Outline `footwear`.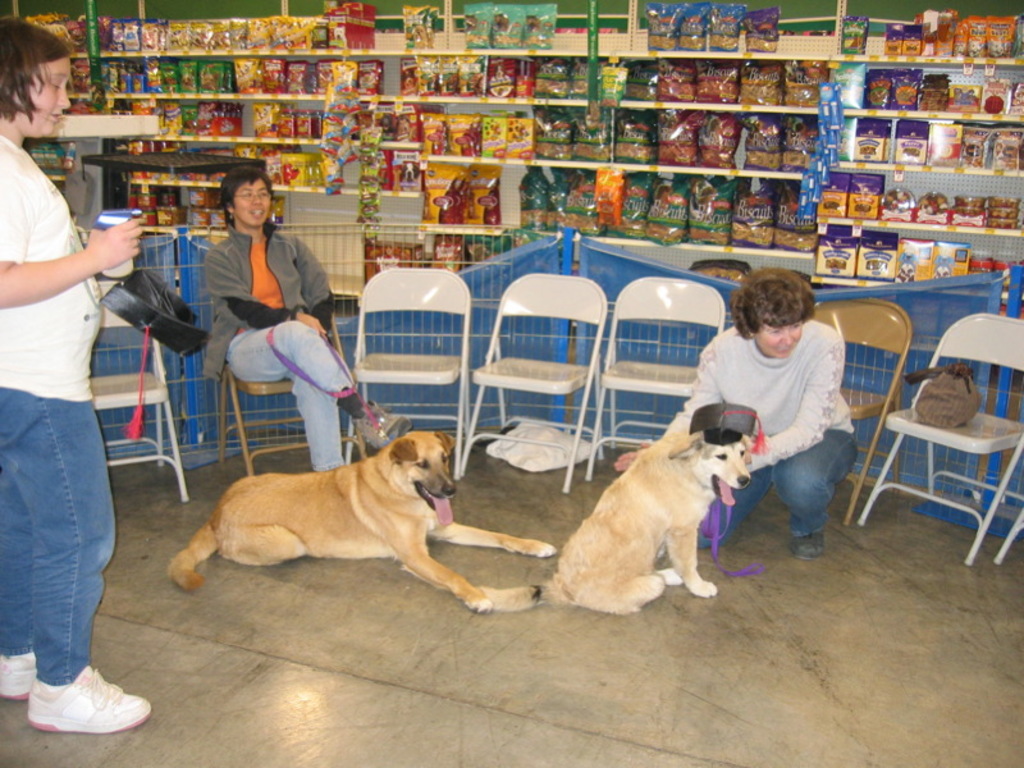
Outline: <region>1, 650, 29, 712</region>.
